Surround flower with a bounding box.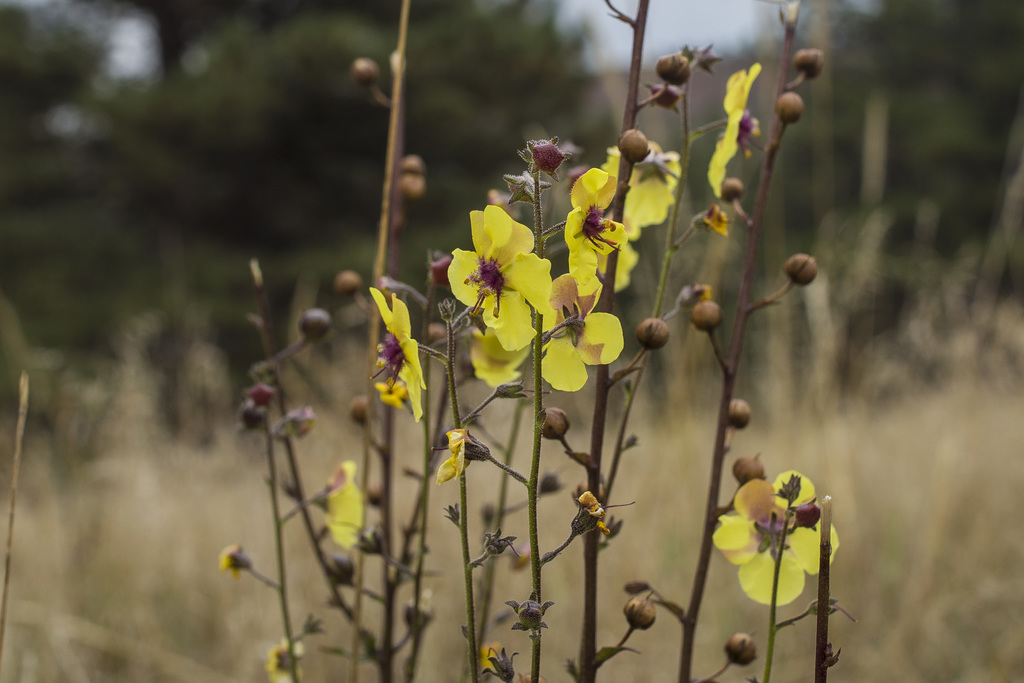
rect(363, 285, 428, 427).
